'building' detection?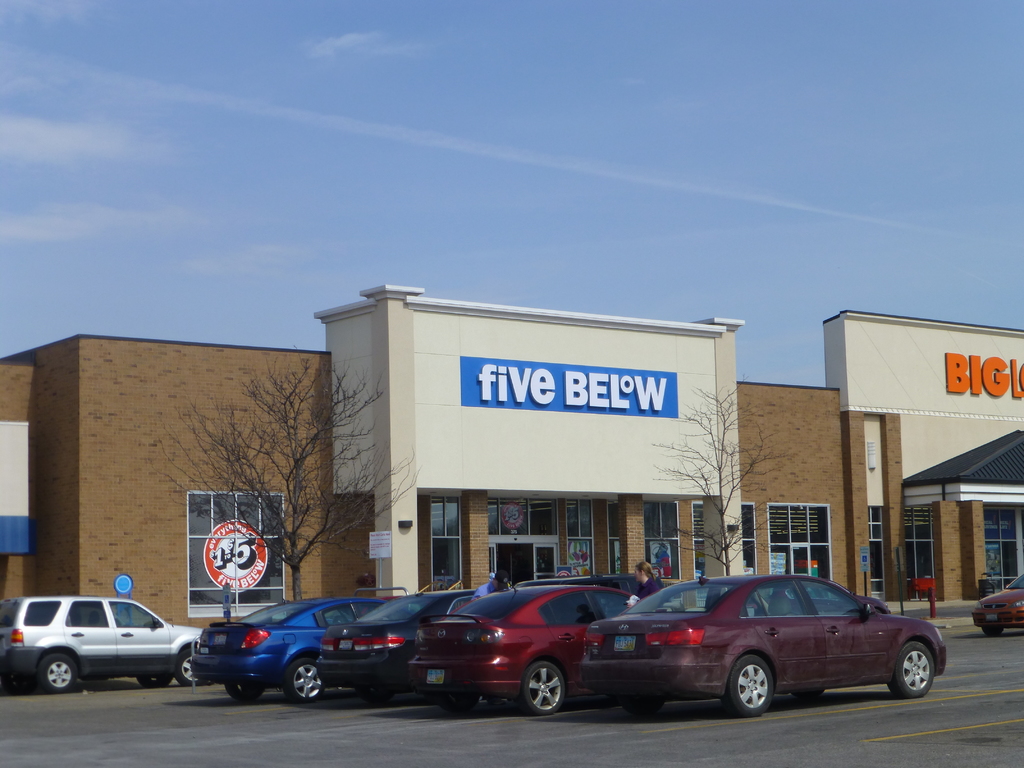
l=0, t=281, r=1023, b=629
